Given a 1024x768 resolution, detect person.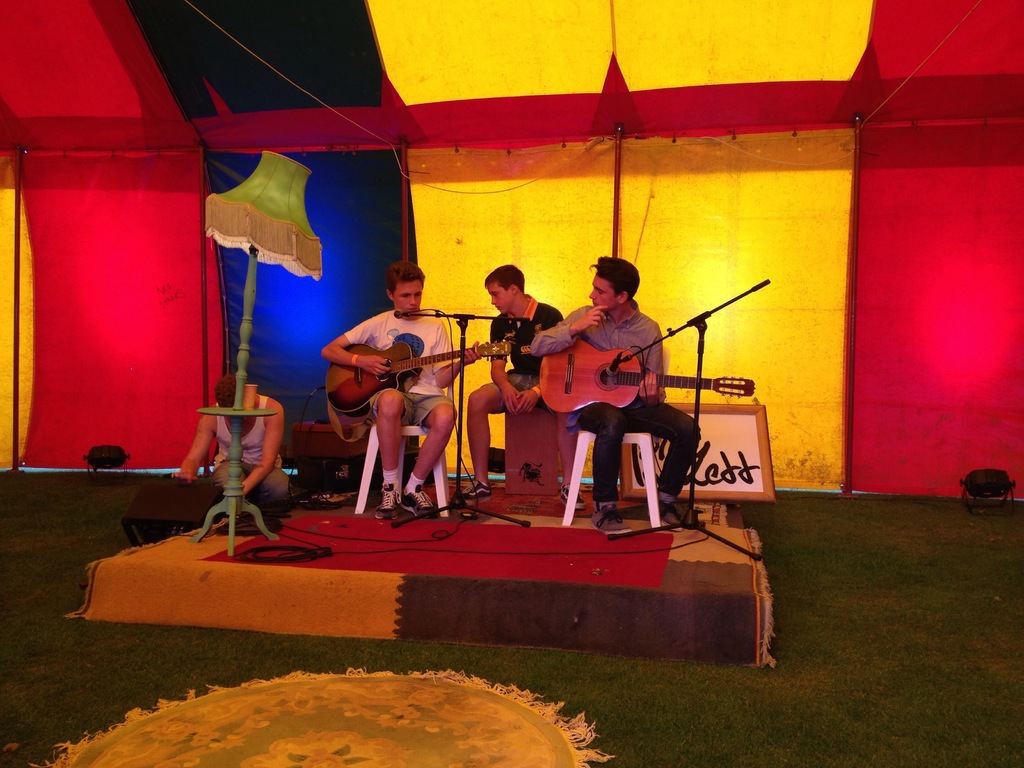
[166, 374, 293, 510].
